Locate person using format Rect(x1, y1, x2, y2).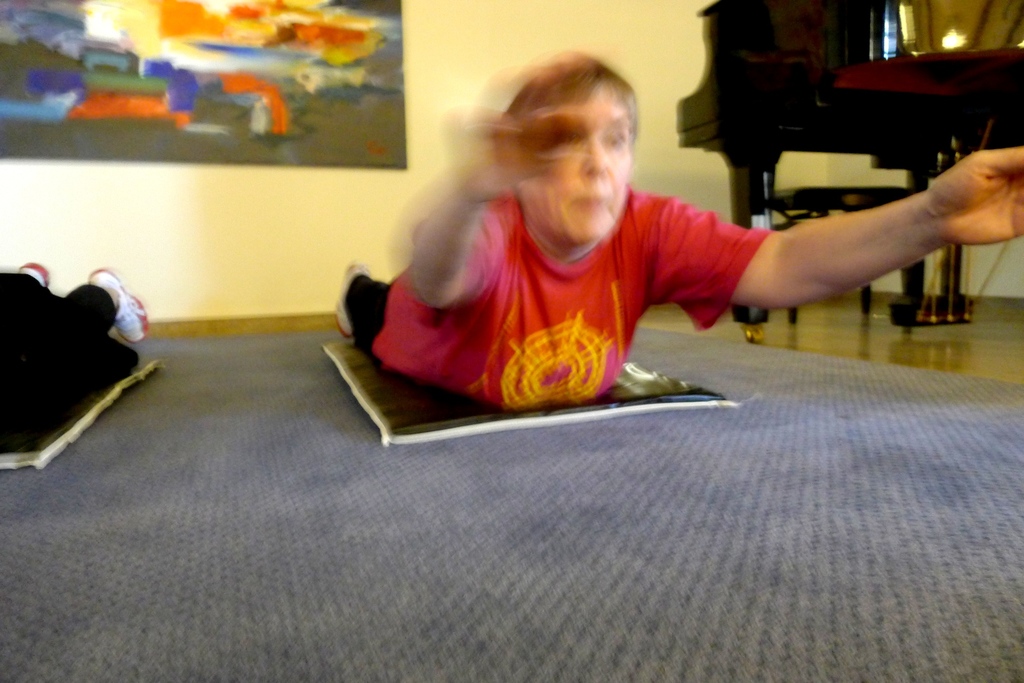
Rect(330, 51, 1023, 414).
